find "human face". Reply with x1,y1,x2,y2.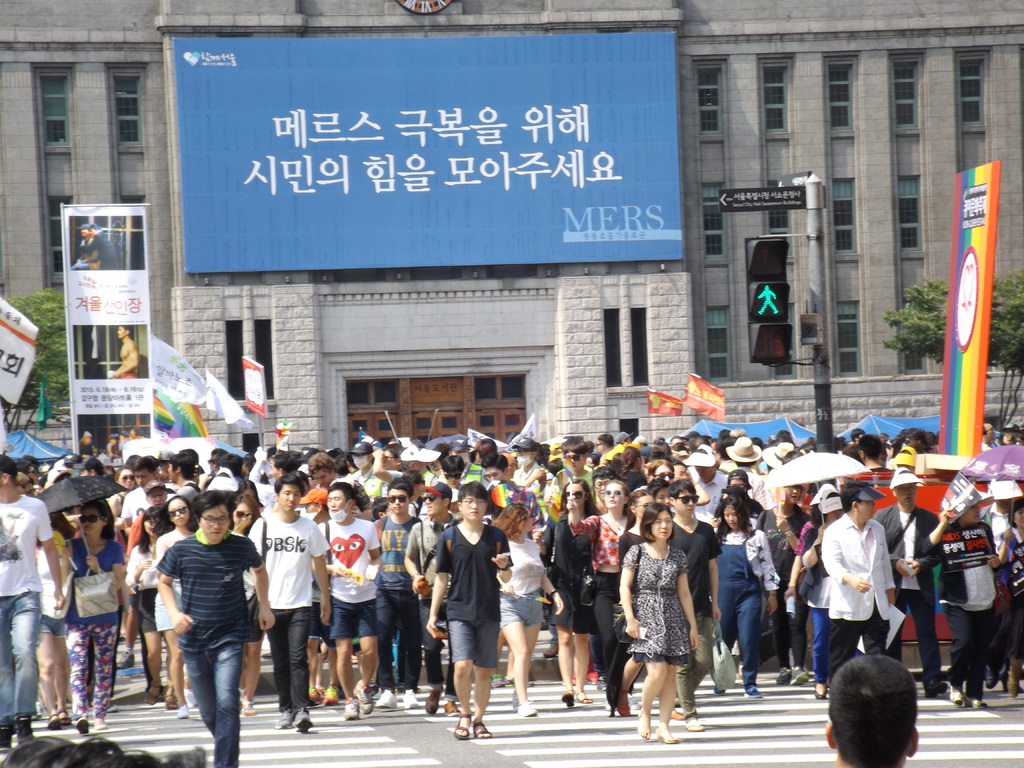
236,502,251,522.
